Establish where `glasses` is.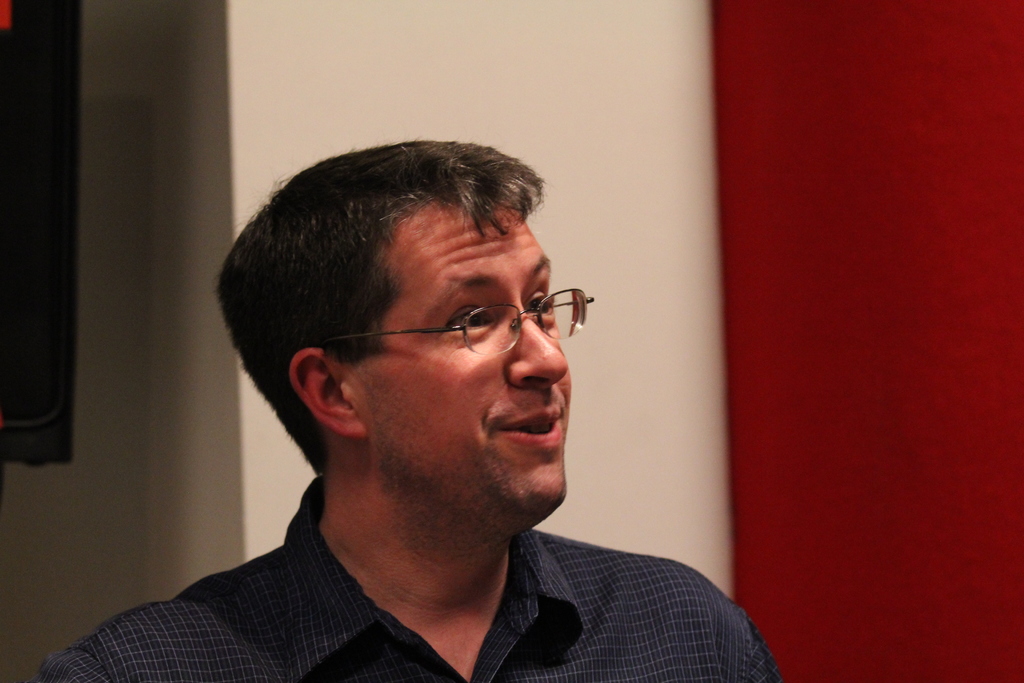
Established at l=376, t=288, r=598, b=363.
